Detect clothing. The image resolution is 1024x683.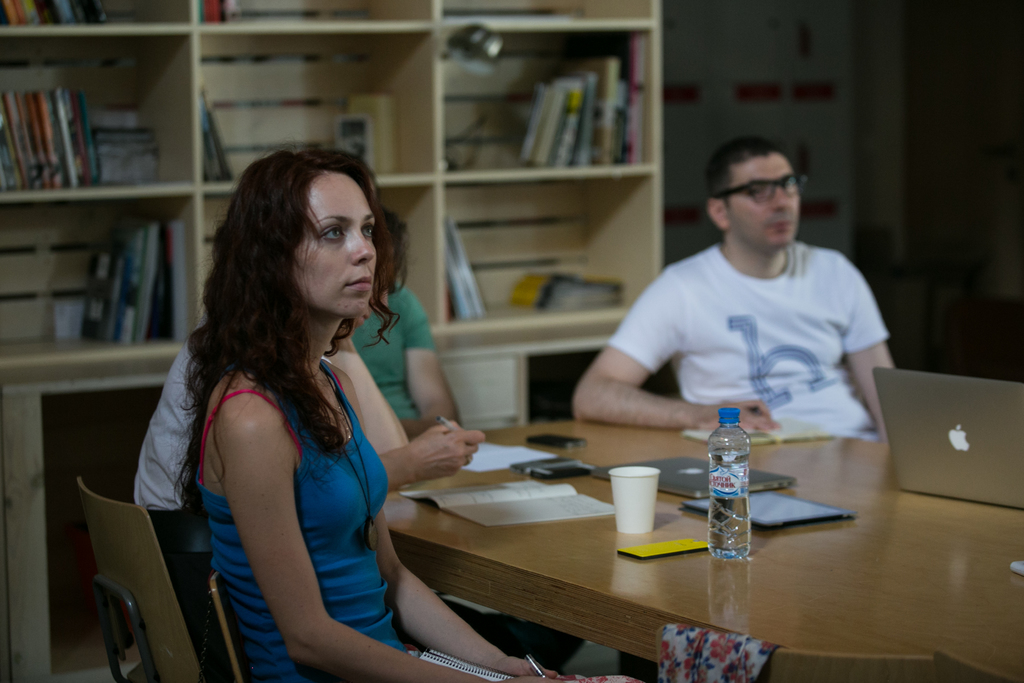
l=131, t=336, r=220, b=511.
